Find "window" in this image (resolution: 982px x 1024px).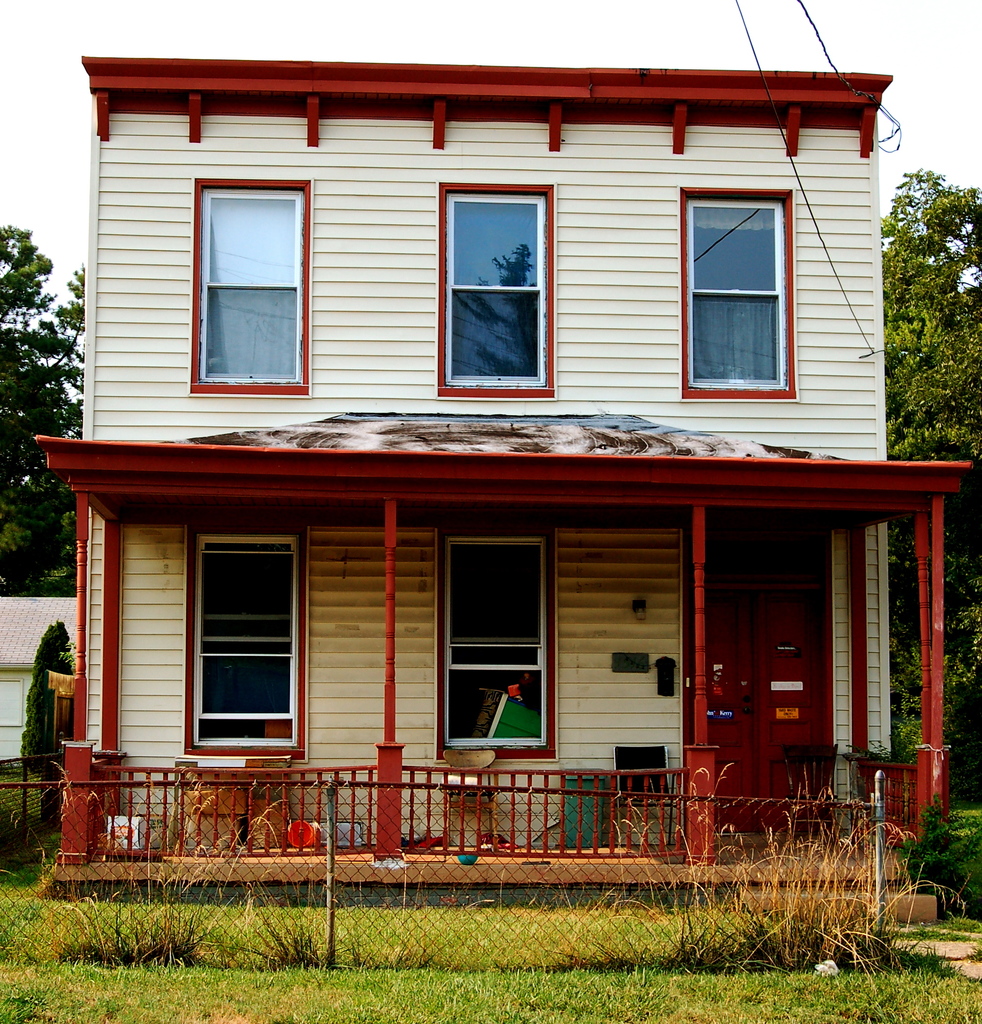
186/526/315/764.
